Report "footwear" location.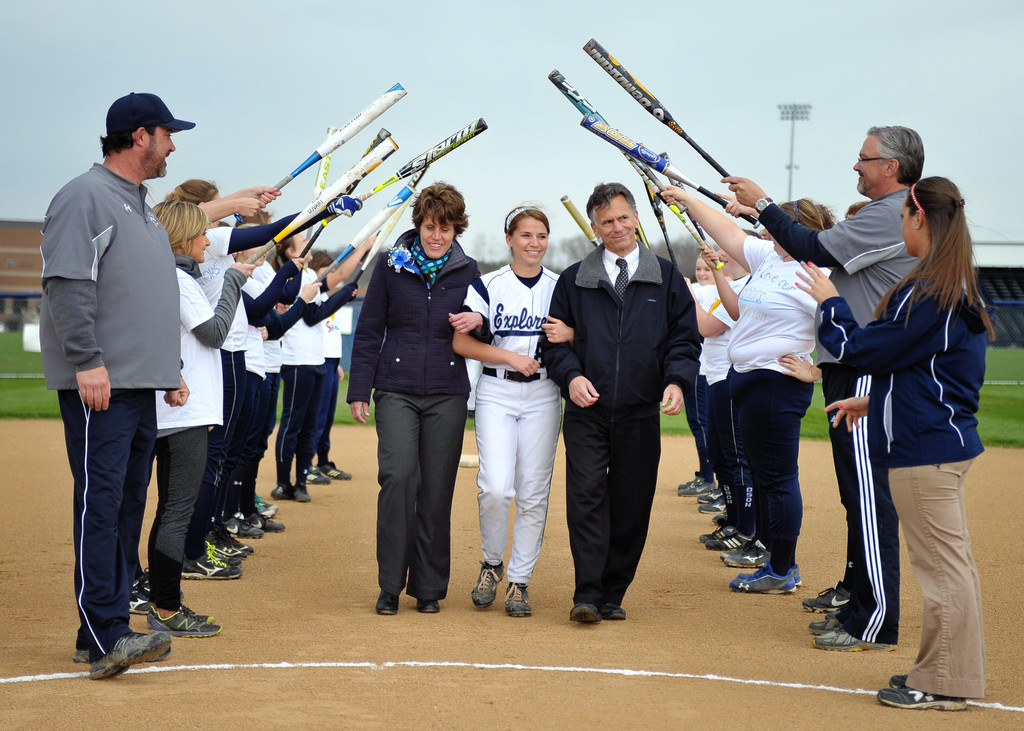
Report: crop(719, 538, 770, 566).
